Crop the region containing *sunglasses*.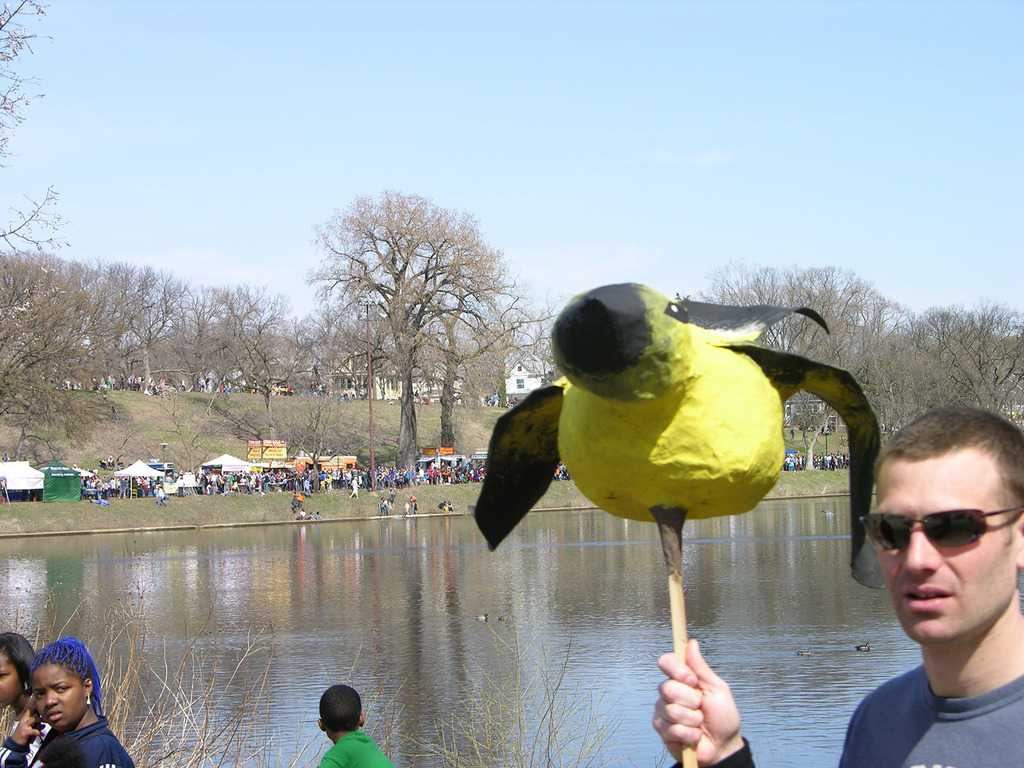
Crop region: BBox(863, 507, 1023, 549).
